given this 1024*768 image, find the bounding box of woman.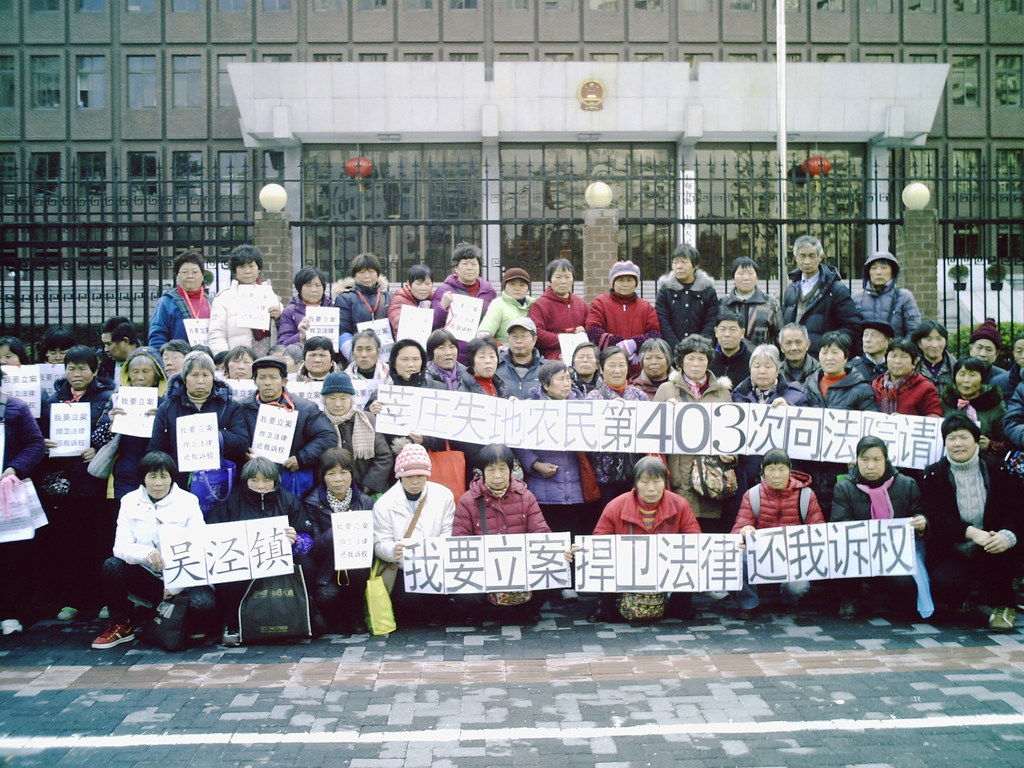
select_region(88, 345, 166, 511).
